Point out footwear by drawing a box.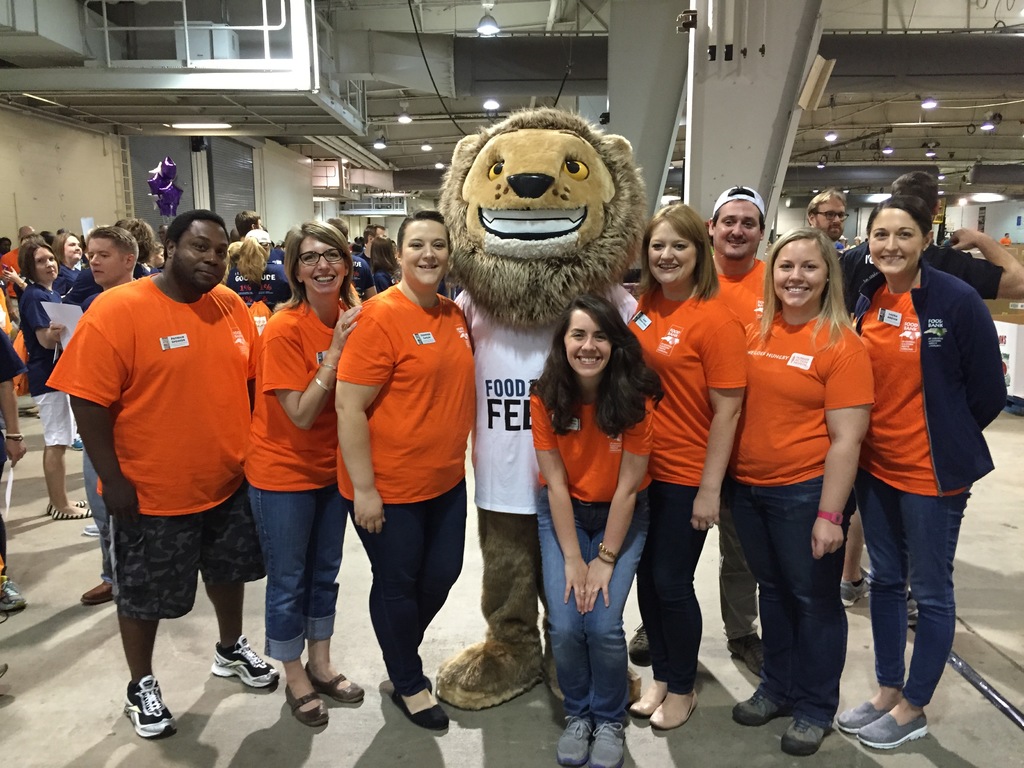
bbox=[282, 682, 328, 725].
